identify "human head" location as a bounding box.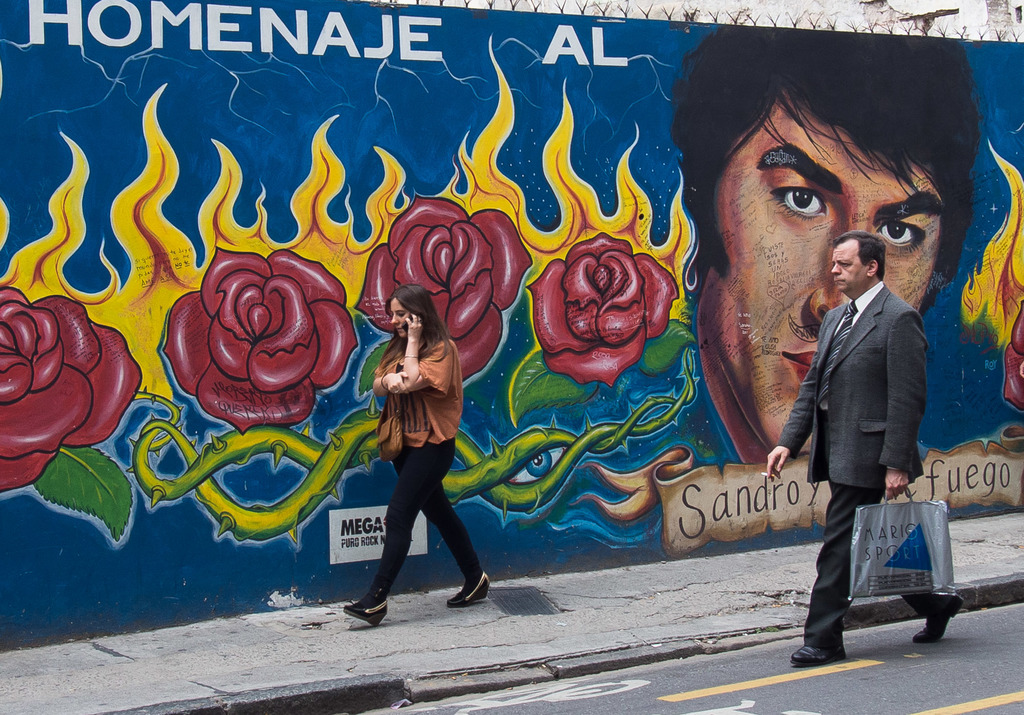
left=831, top=227, right=885, bottom=299.
